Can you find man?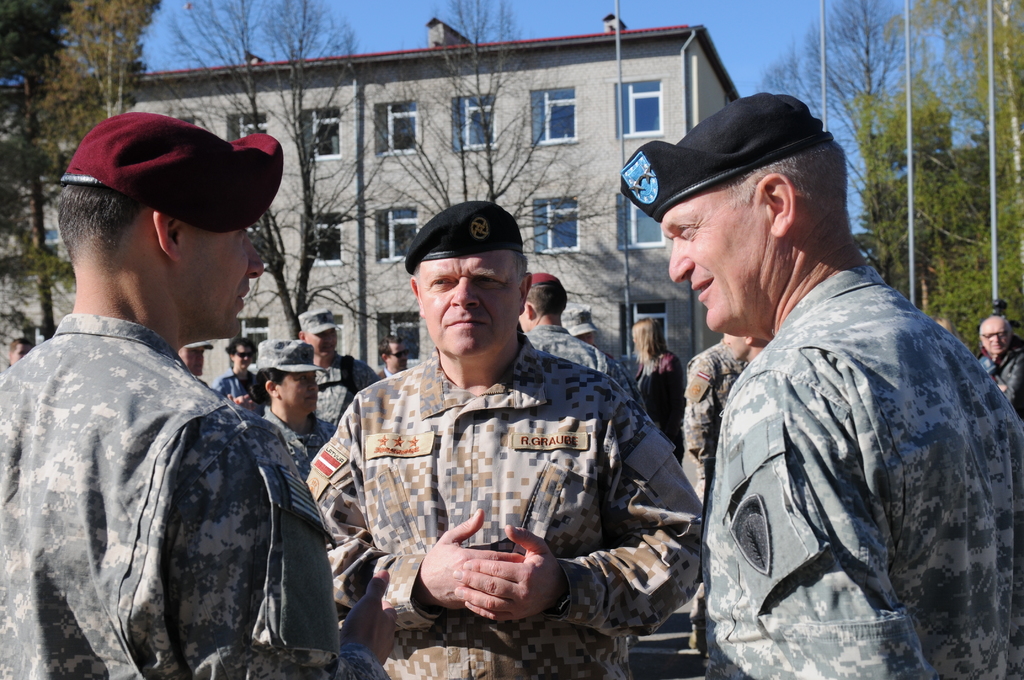
Yes, bounding box: crop(301, 308, 379, 423).
